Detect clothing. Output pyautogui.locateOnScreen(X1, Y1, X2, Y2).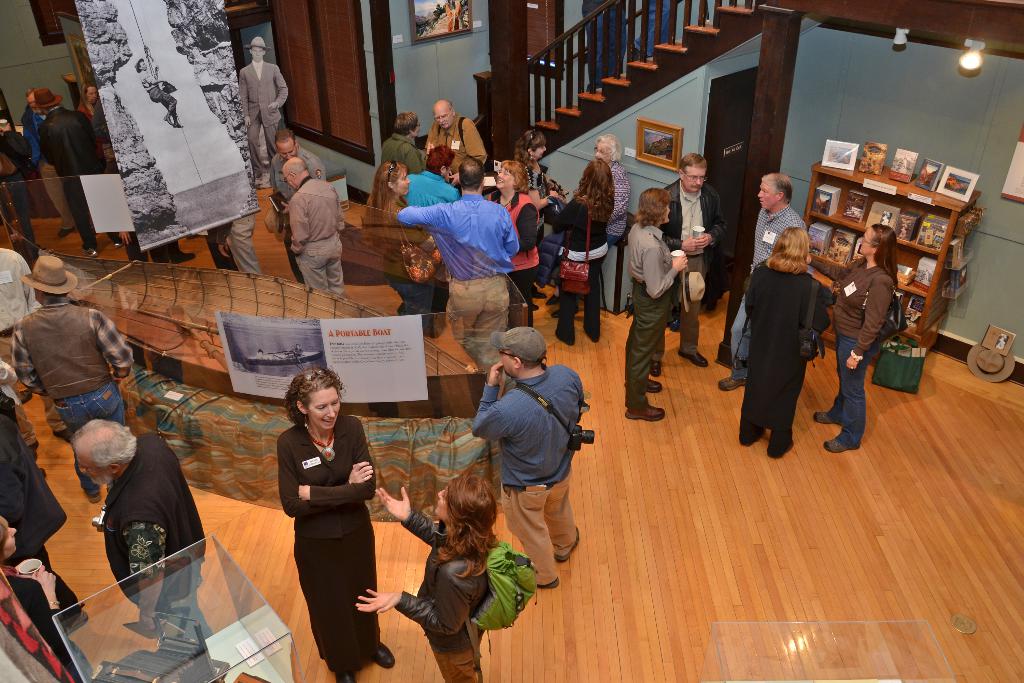
pyautogui.locateOnScreen(0, 563, 76, 682).
